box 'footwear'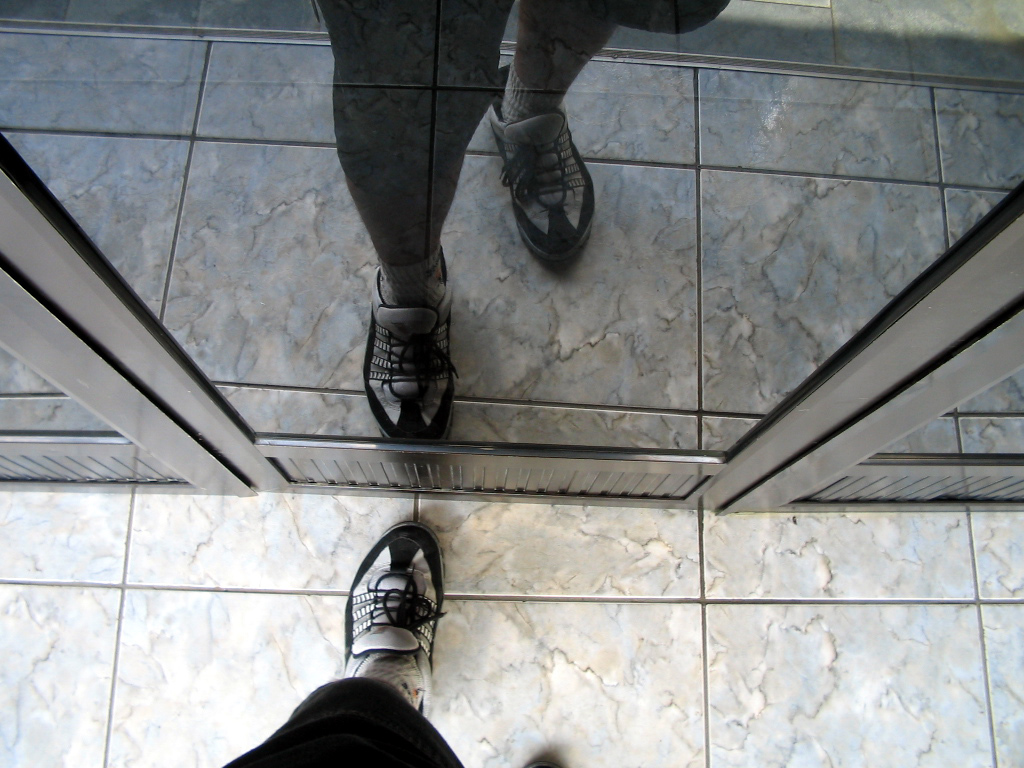
bbox=[334, 522, 446, 711]
